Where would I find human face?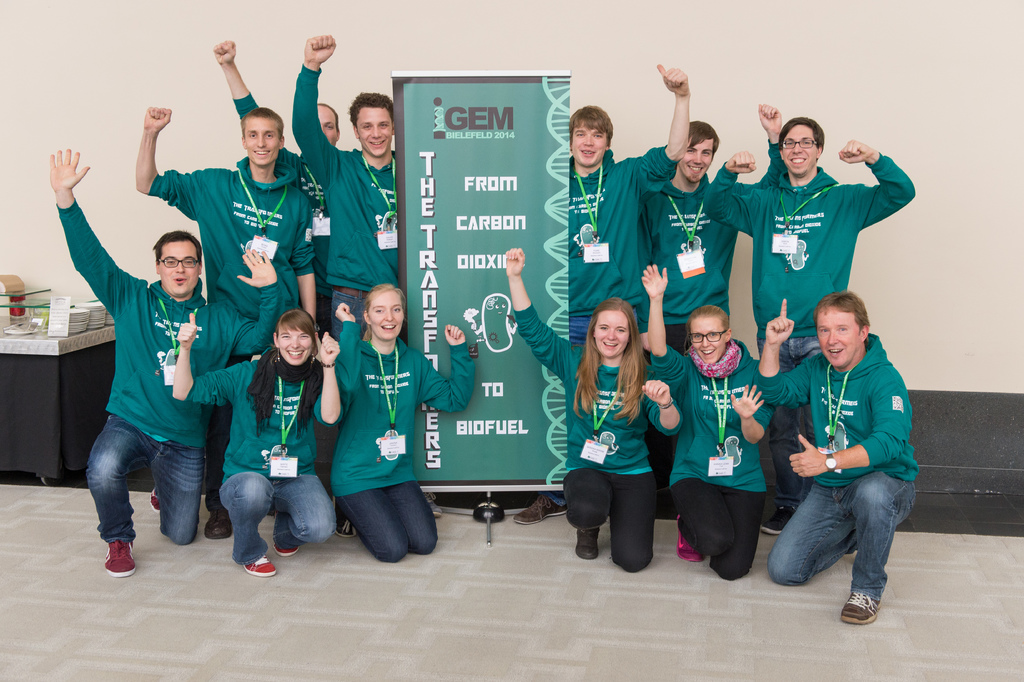
At 278, 325, 312, 367.
